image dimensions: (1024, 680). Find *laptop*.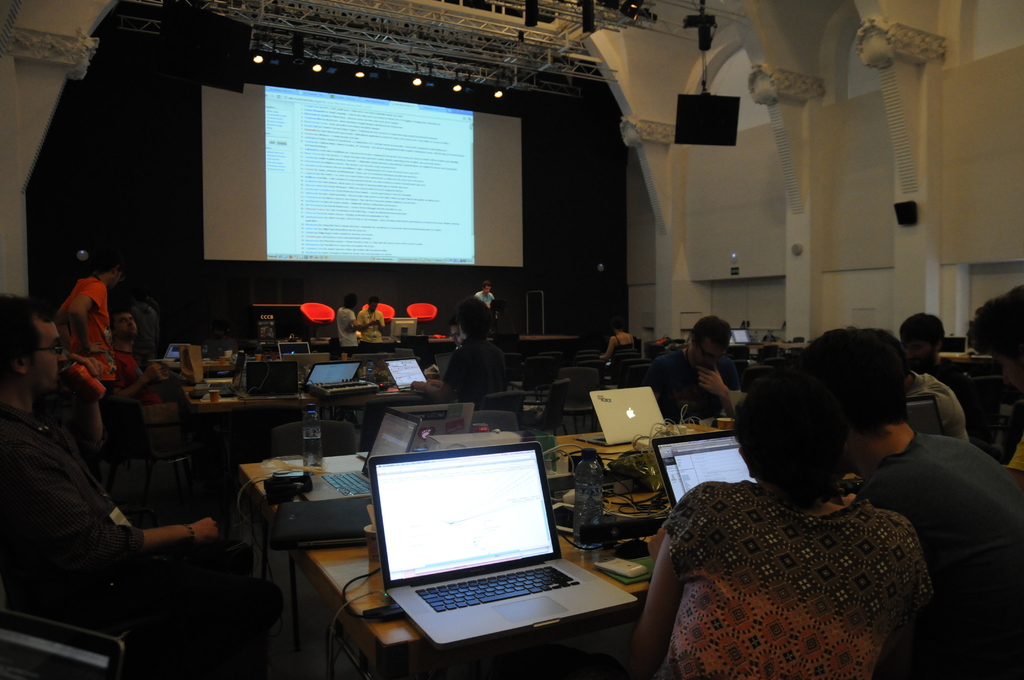
rect(650, 430, 756, 508).
